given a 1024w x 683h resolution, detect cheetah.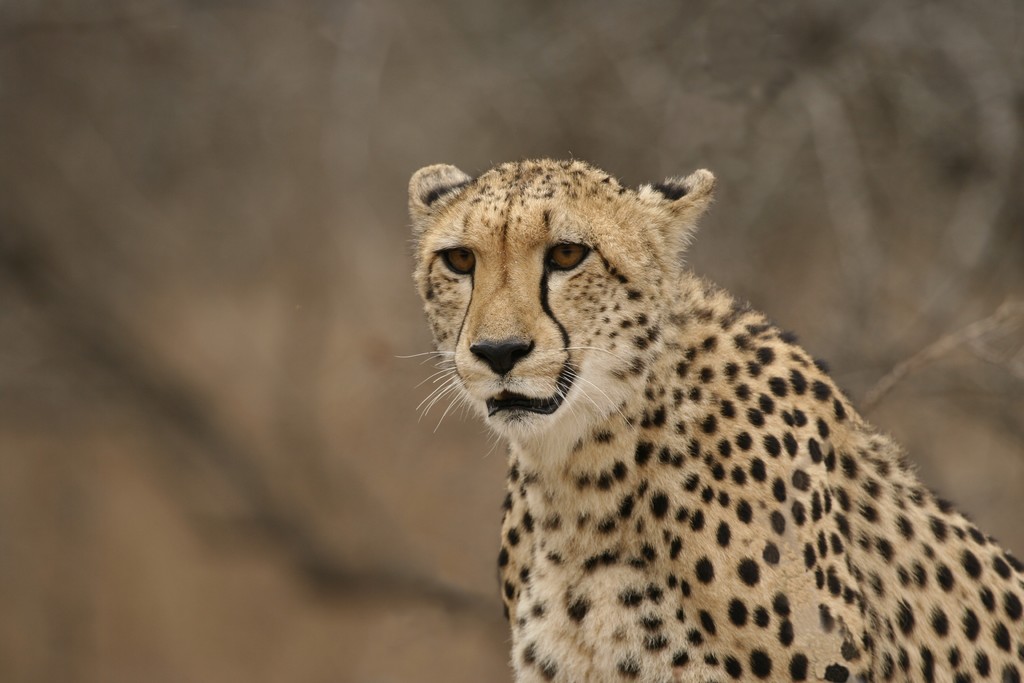
BBox(399, 158, 1023, 682).
